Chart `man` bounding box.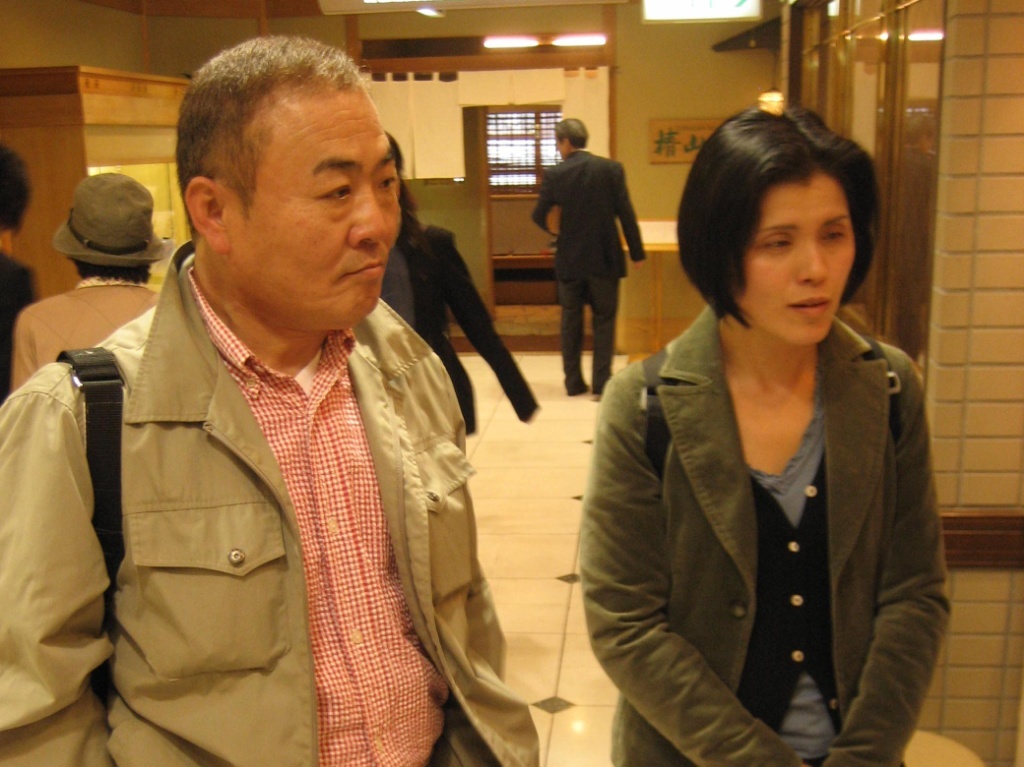
Charted: [x1=34, y1=50, x2=526, y2=766].
